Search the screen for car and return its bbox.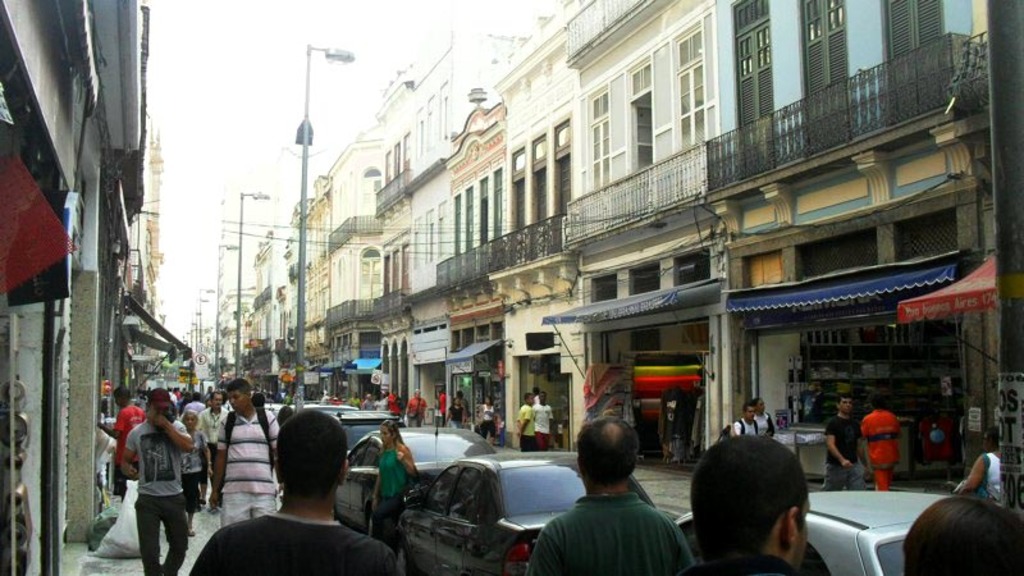
Found: <region>260, 406, 355, 413</region>.
